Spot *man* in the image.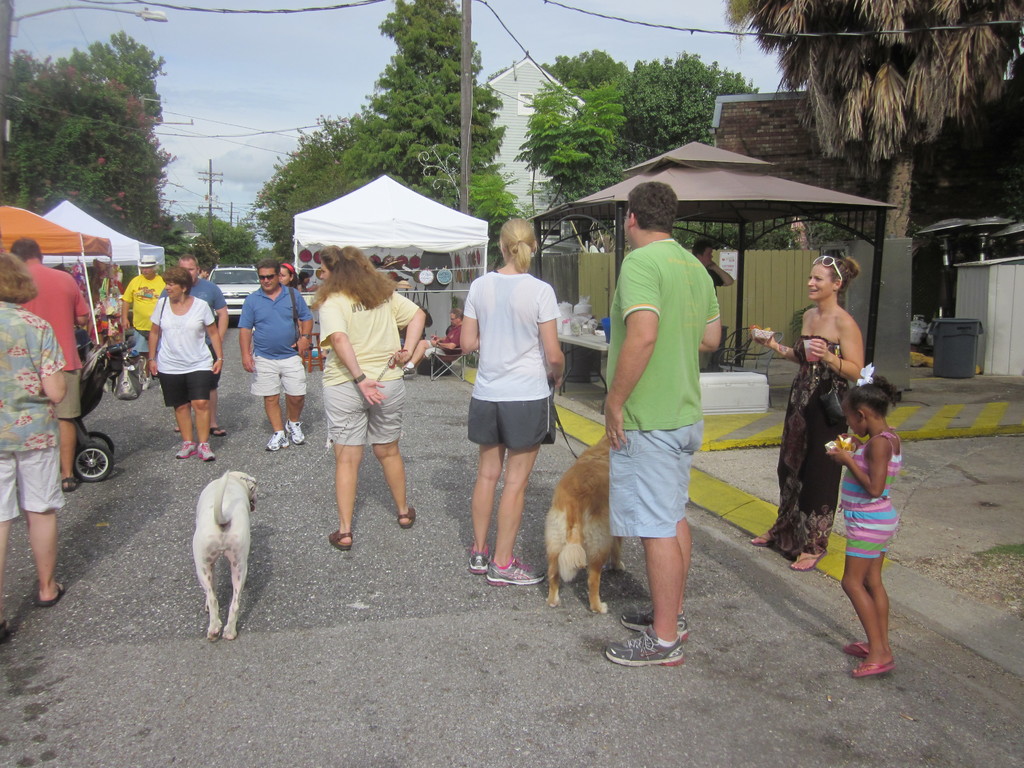
*man* found at 578,179,728,668.
